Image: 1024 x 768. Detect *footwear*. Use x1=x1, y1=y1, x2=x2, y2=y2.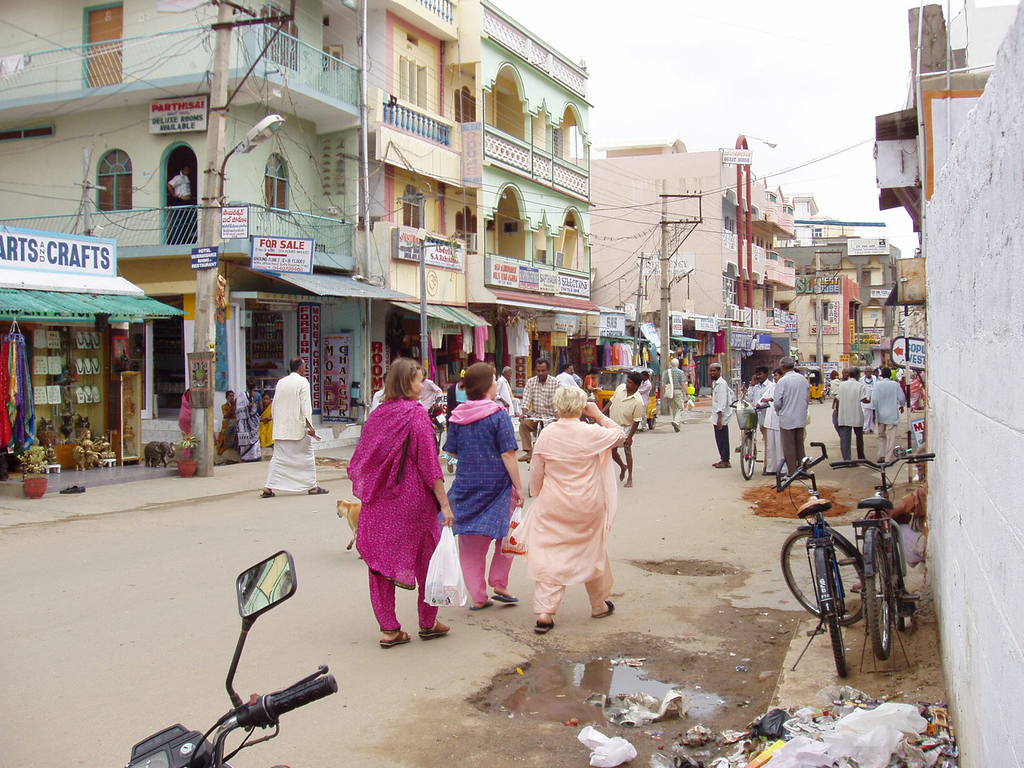
x1=377, y1=630, x2=414, y2=650.
